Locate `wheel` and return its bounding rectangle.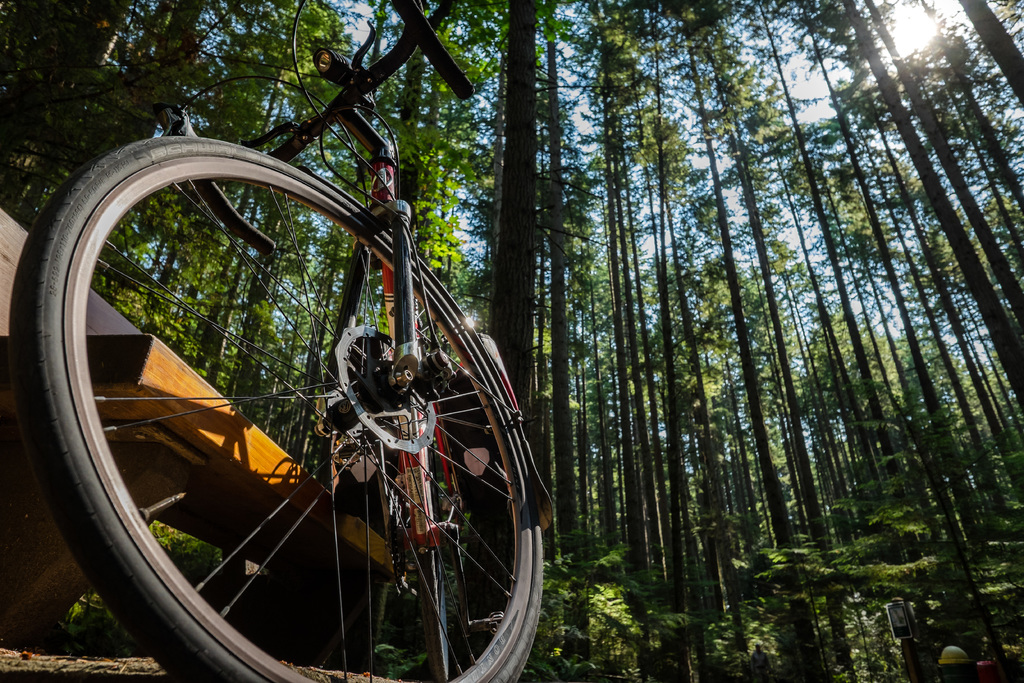
left=10, top=140, right=543, bottom=682.
